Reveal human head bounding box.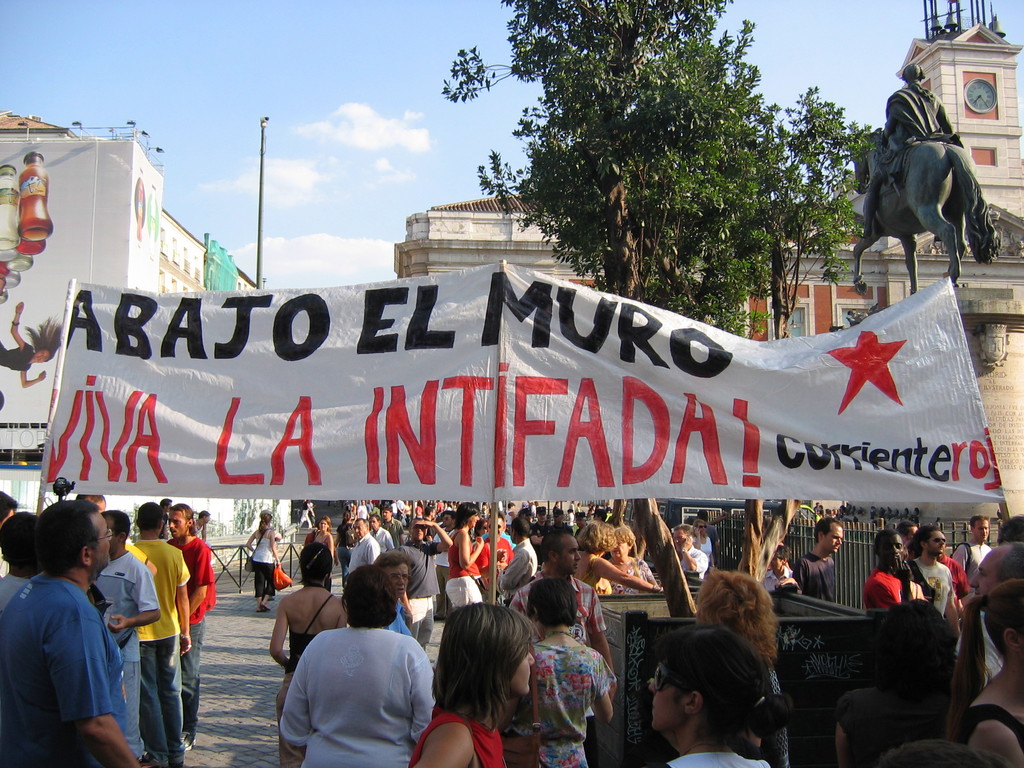
Revealed: x1=160, y1=525, x2=171, y2=539.
